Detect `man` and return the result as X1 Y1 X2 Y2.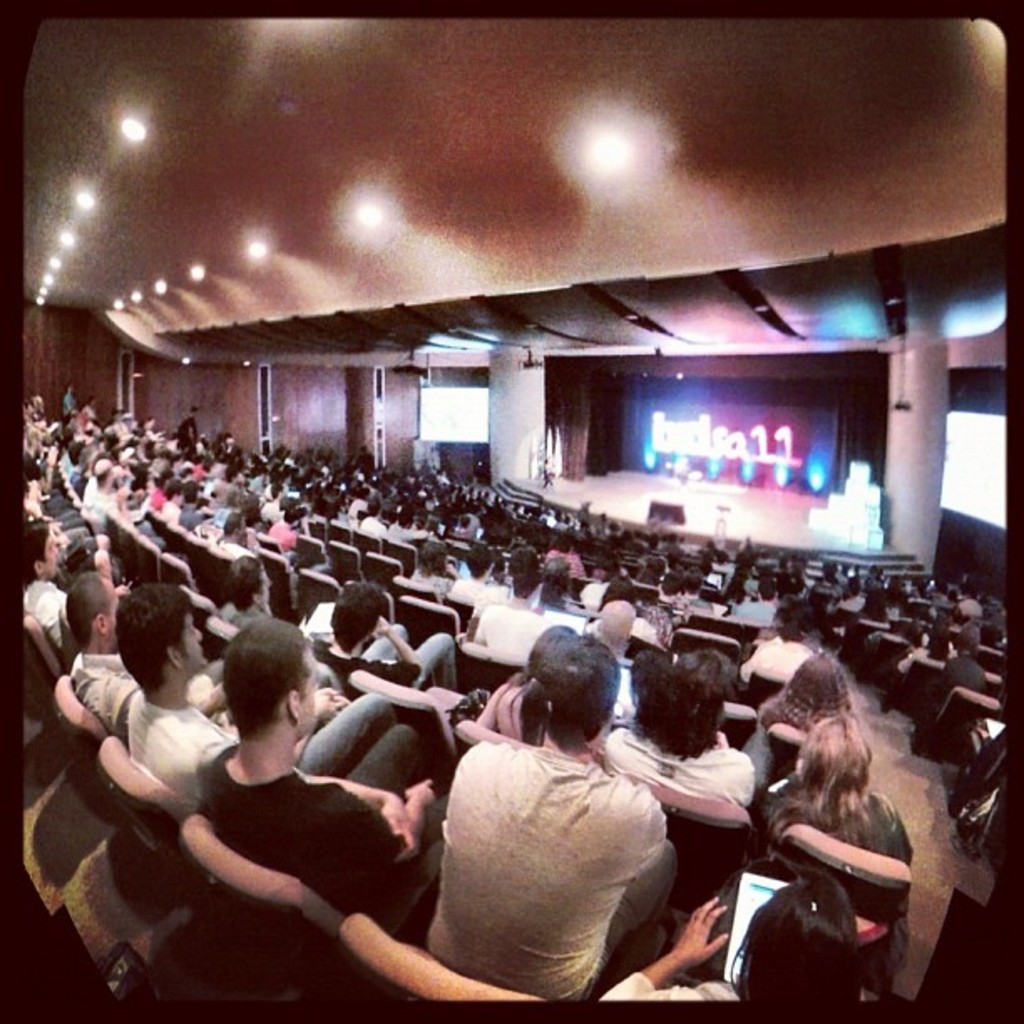
380 643 714 1023.
